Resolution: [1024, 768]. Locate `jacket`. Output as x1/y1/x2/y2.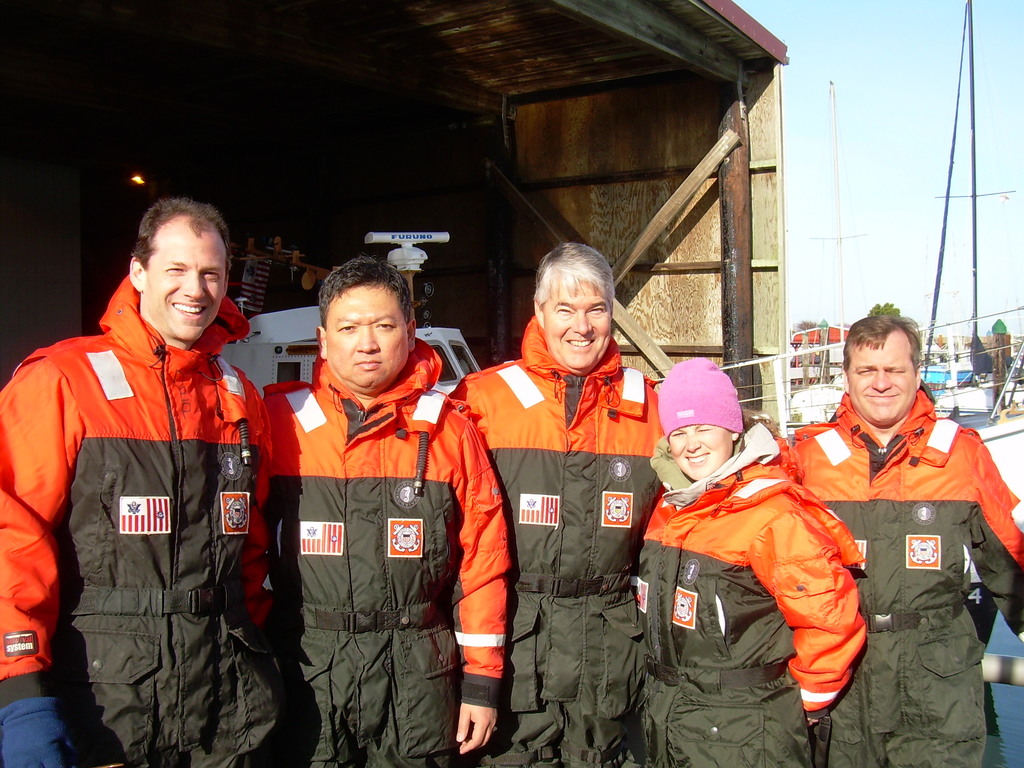
800/387/1023/767.
